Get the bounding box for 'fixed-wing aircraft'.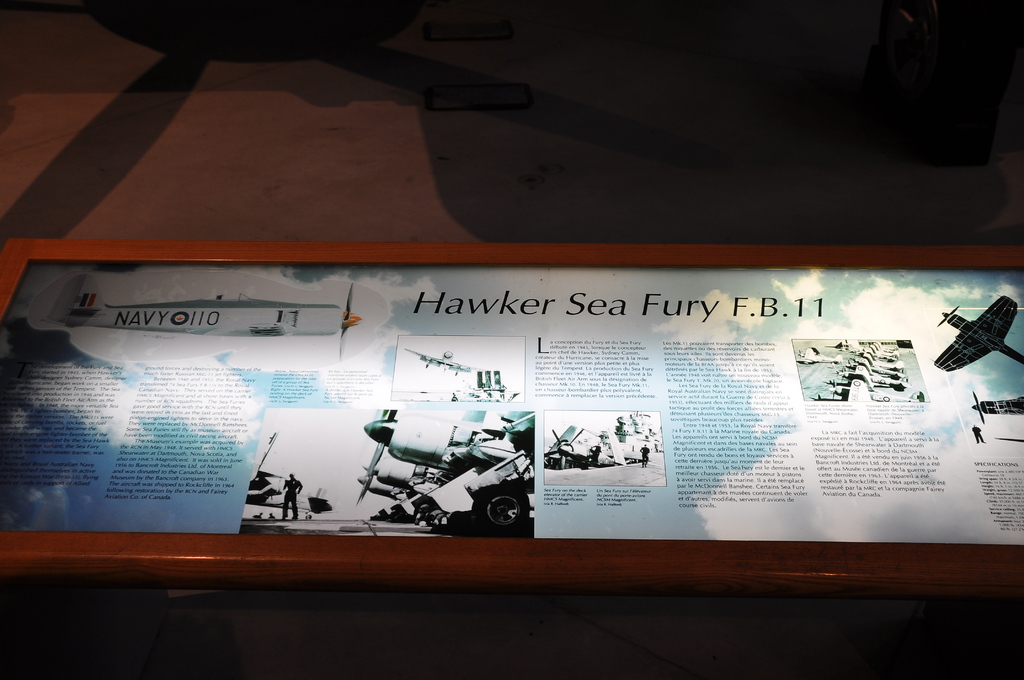
box=[828, 337, 924, 401].
